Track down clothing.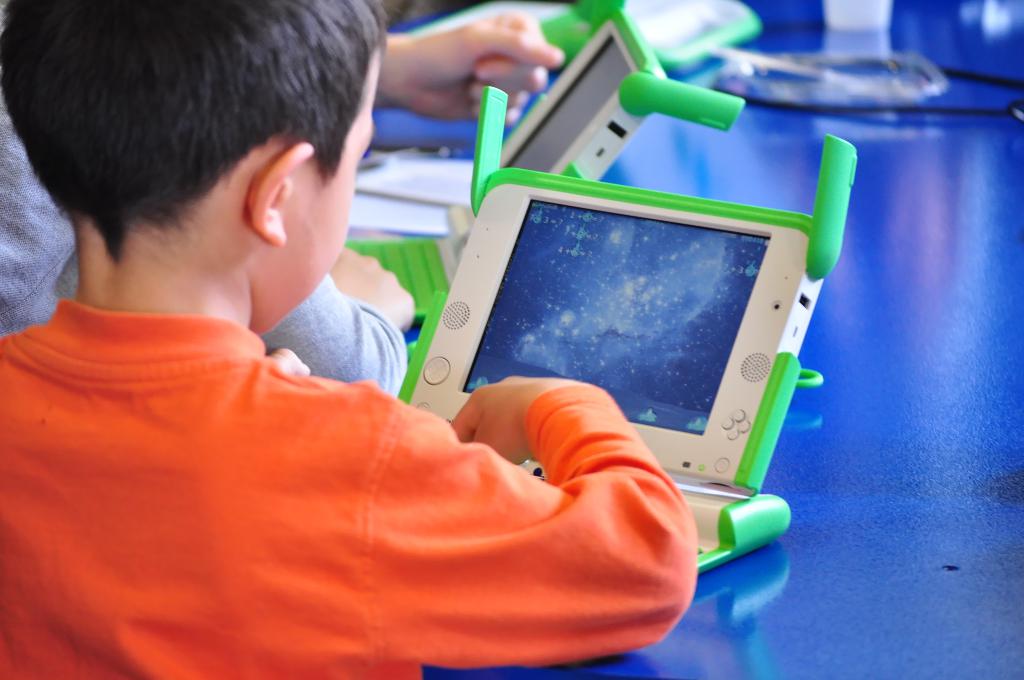
Tracked to 0/298/697/679.
